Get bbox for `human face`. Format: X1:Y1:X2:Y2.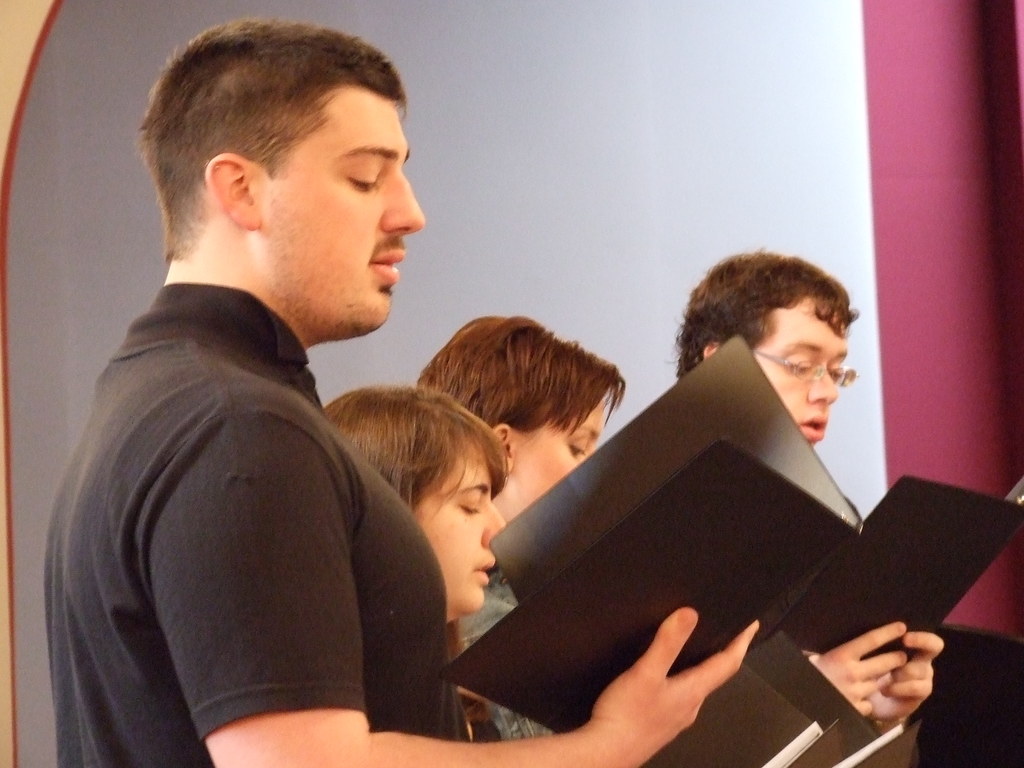
746:300:853:450.
